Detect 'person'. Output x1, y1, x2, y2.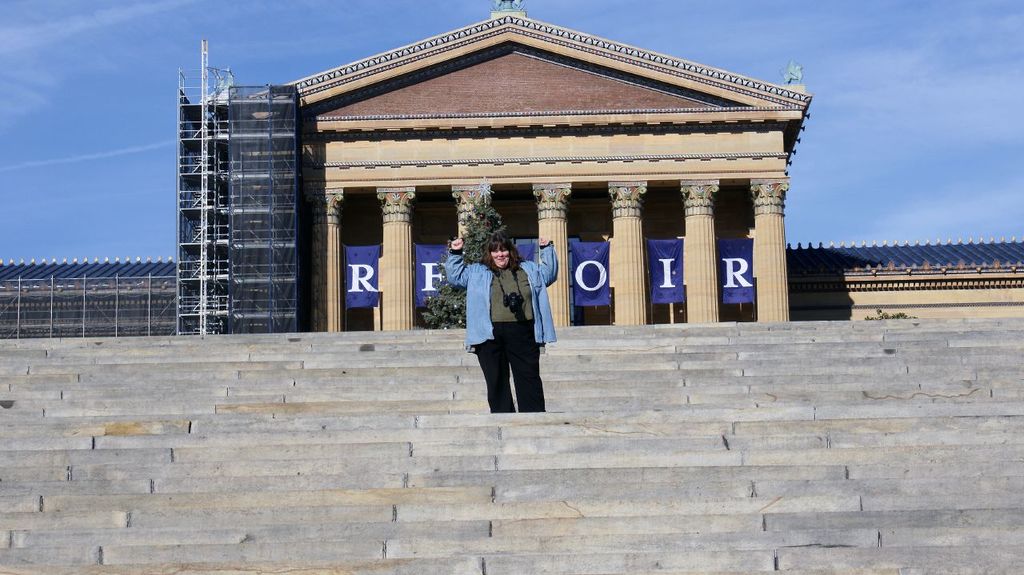
462, 216, 550, 407.
